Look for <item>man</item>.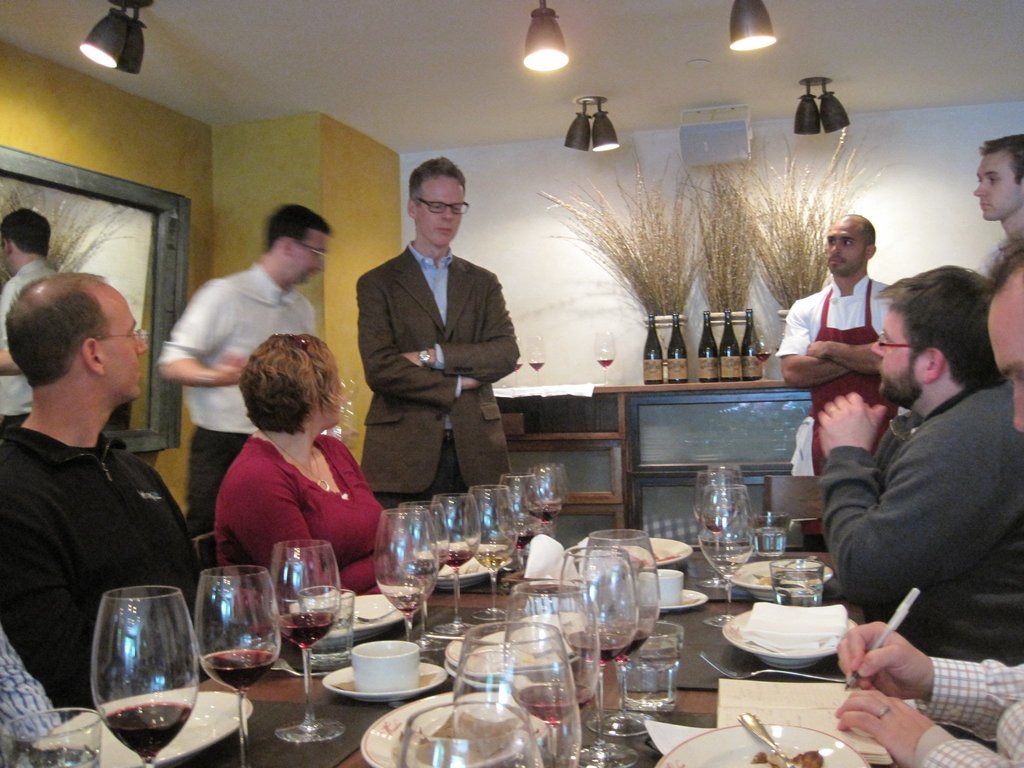
Found: 156/204/330/534.
